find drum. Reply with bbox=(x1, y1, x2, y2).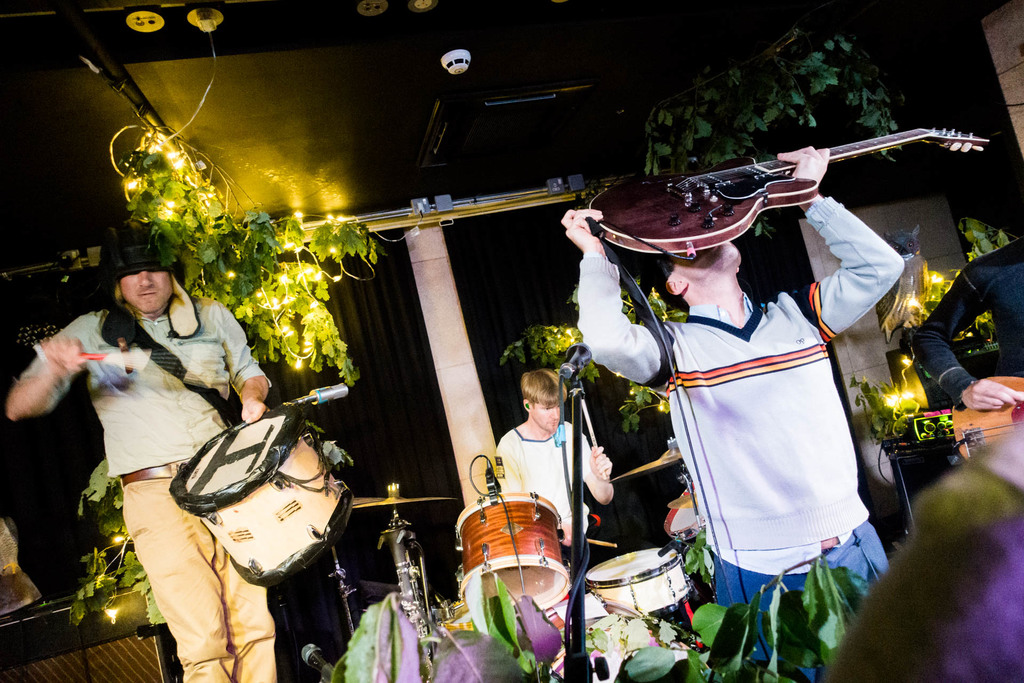
bbox=(453, 493, 572, 611).
